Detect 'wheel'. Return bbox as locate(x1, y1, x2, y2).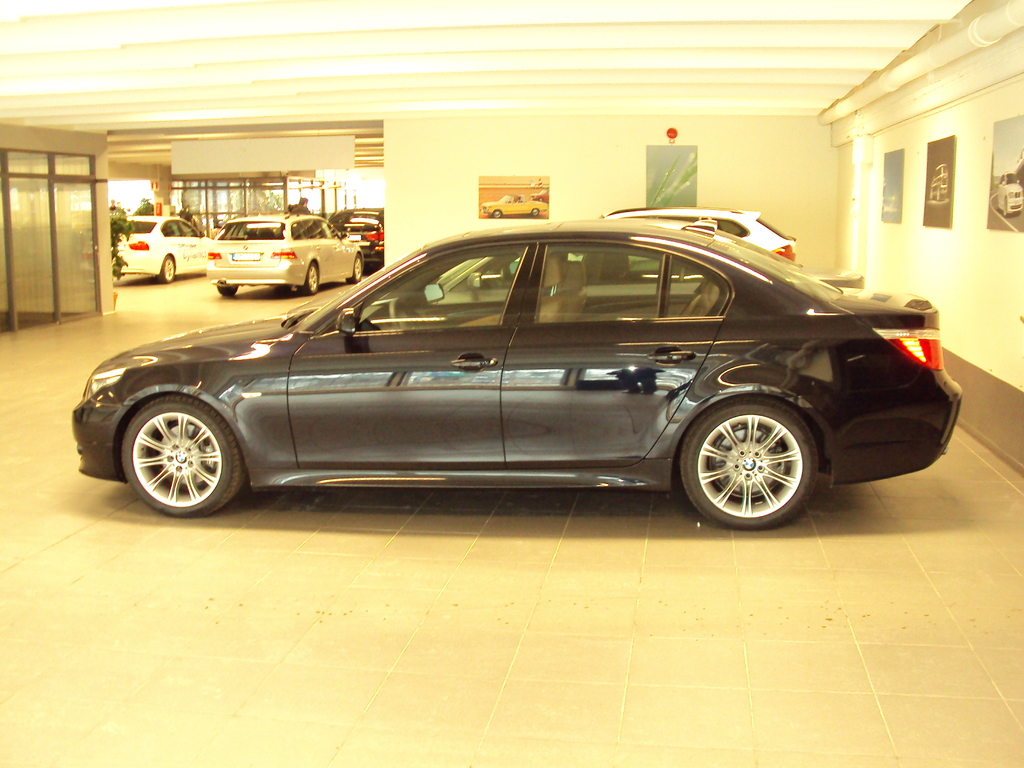
locate(301, 263, 319, 296).
